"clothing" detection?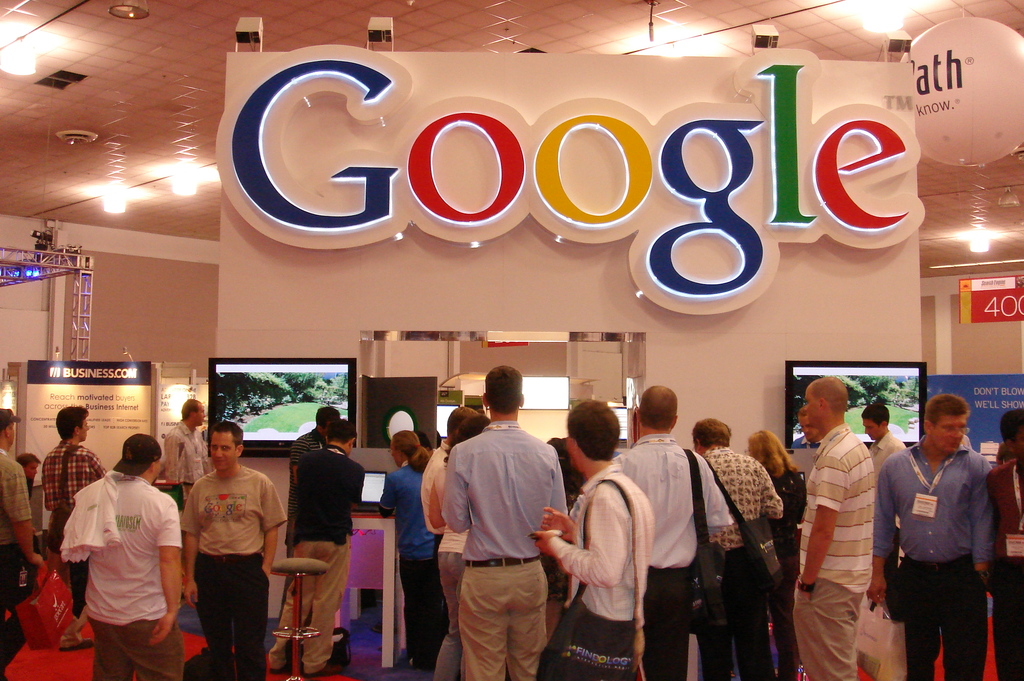
<region>37, 441, 108, 618</region>
